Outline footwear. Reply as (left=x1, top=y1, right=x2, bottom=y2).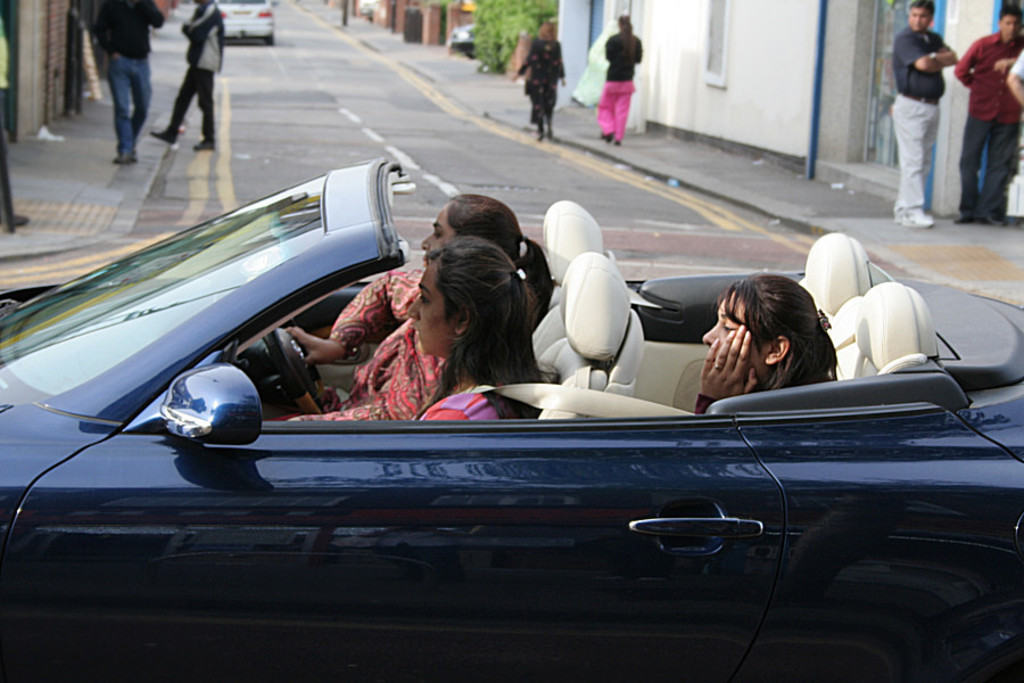
(left=897, top=205, right=936, bottom=227).
